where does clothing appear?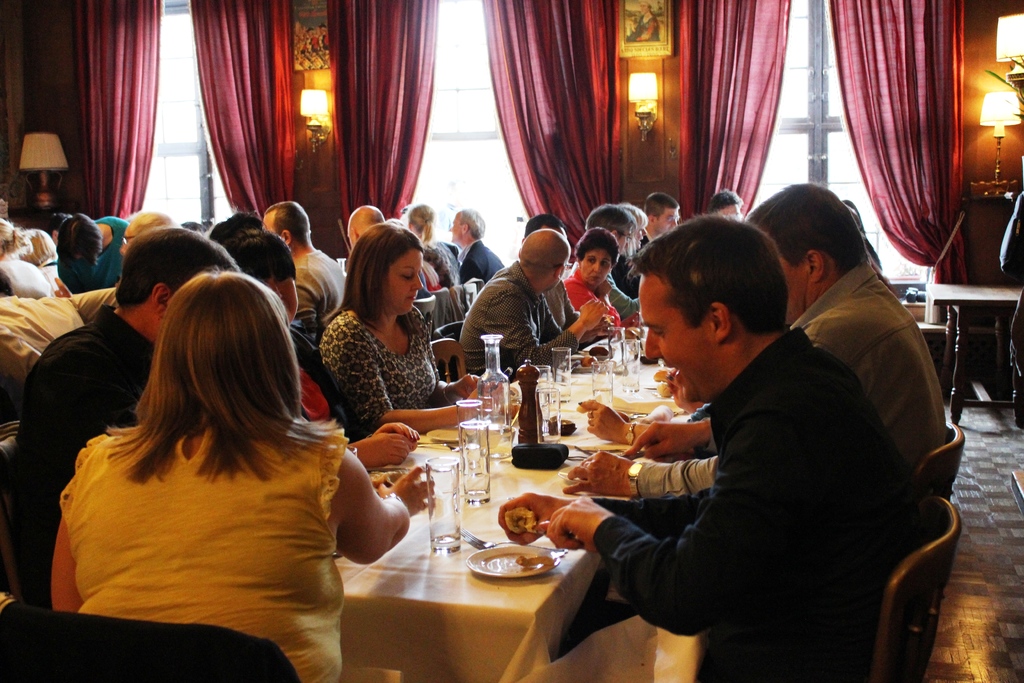
Appears at detection(559, 270, 604, 342).
